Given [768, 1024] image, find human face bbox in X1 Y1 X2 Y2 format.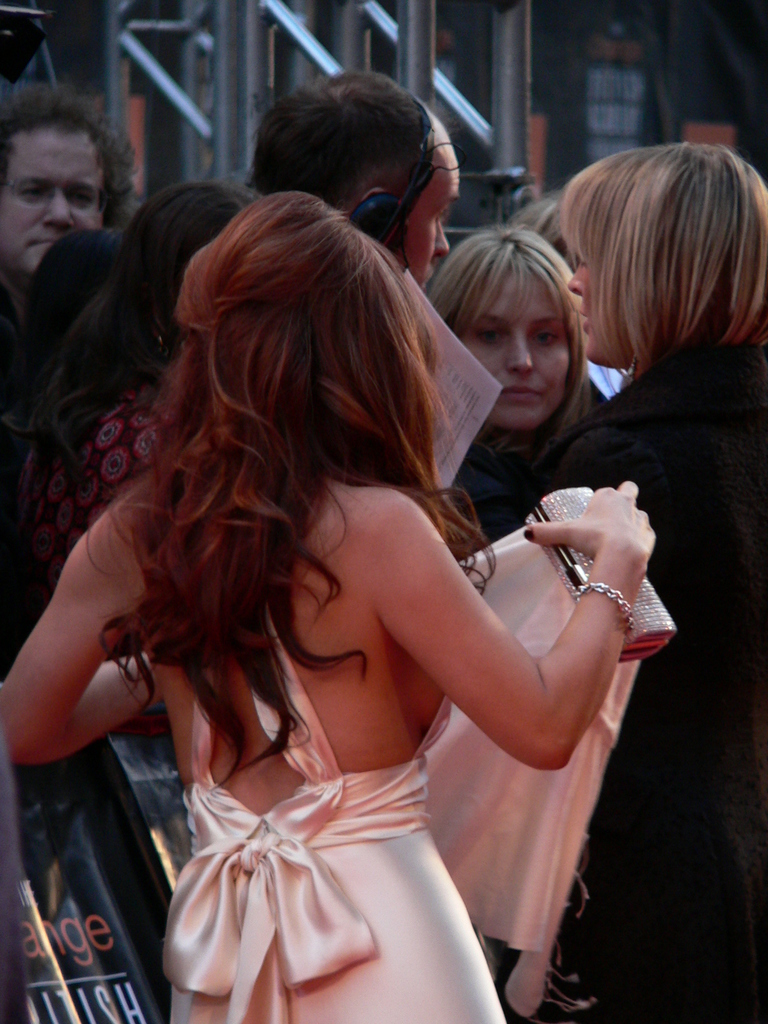
392 116 451 288.
